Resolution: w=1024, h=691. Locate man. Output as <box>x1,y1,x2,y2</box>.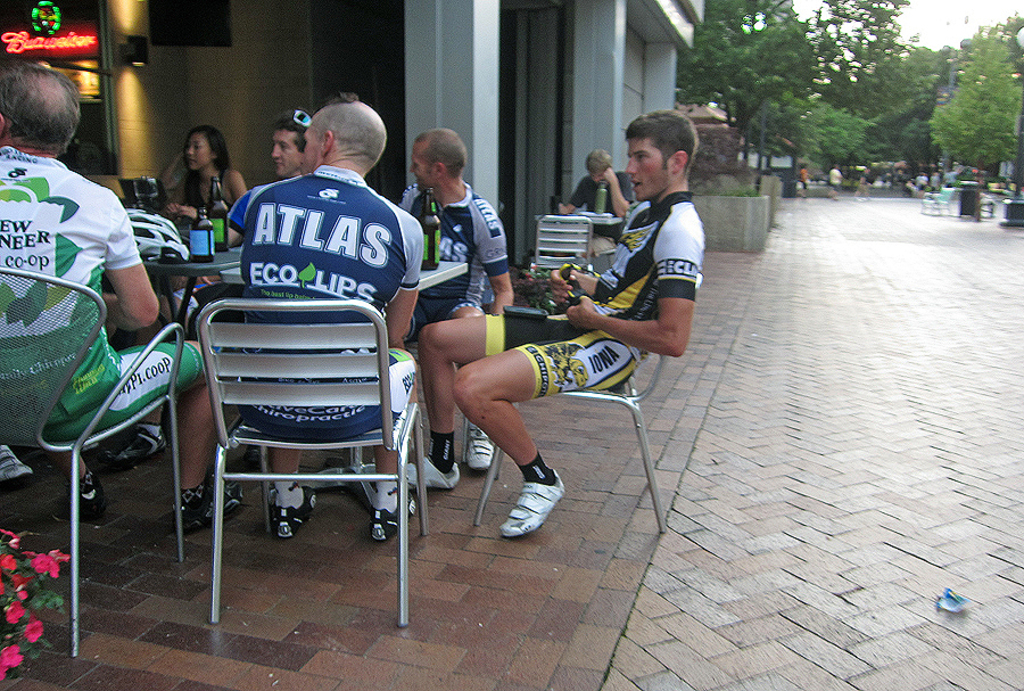
<box>796,163,811,198</box>.
